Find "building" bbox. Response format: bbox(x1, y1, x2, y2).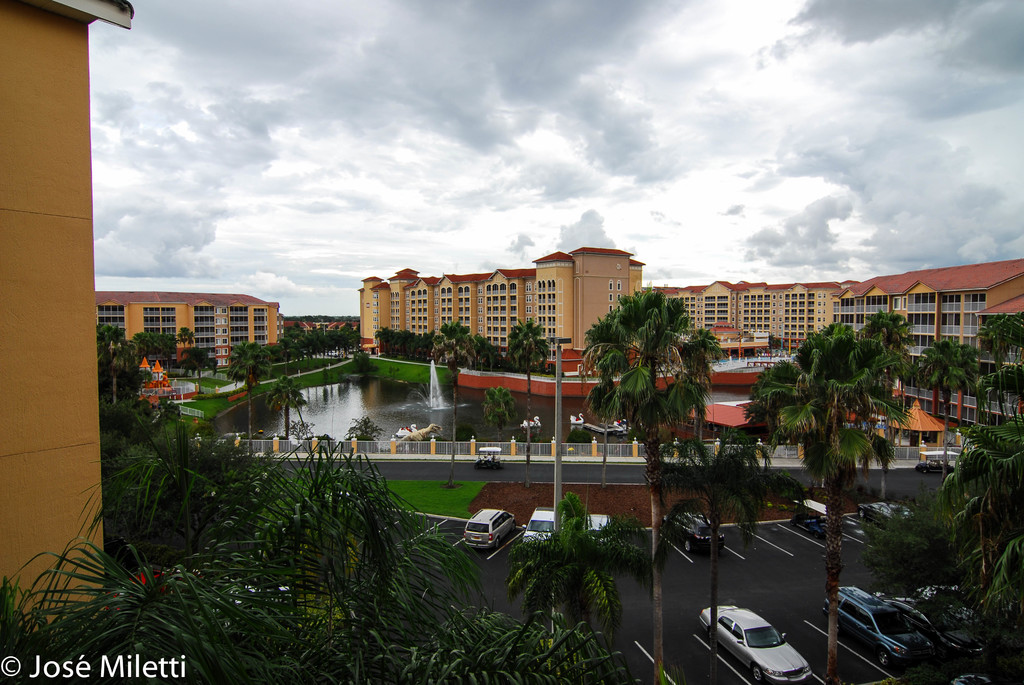
bbox(95, 291, 284, 368).
